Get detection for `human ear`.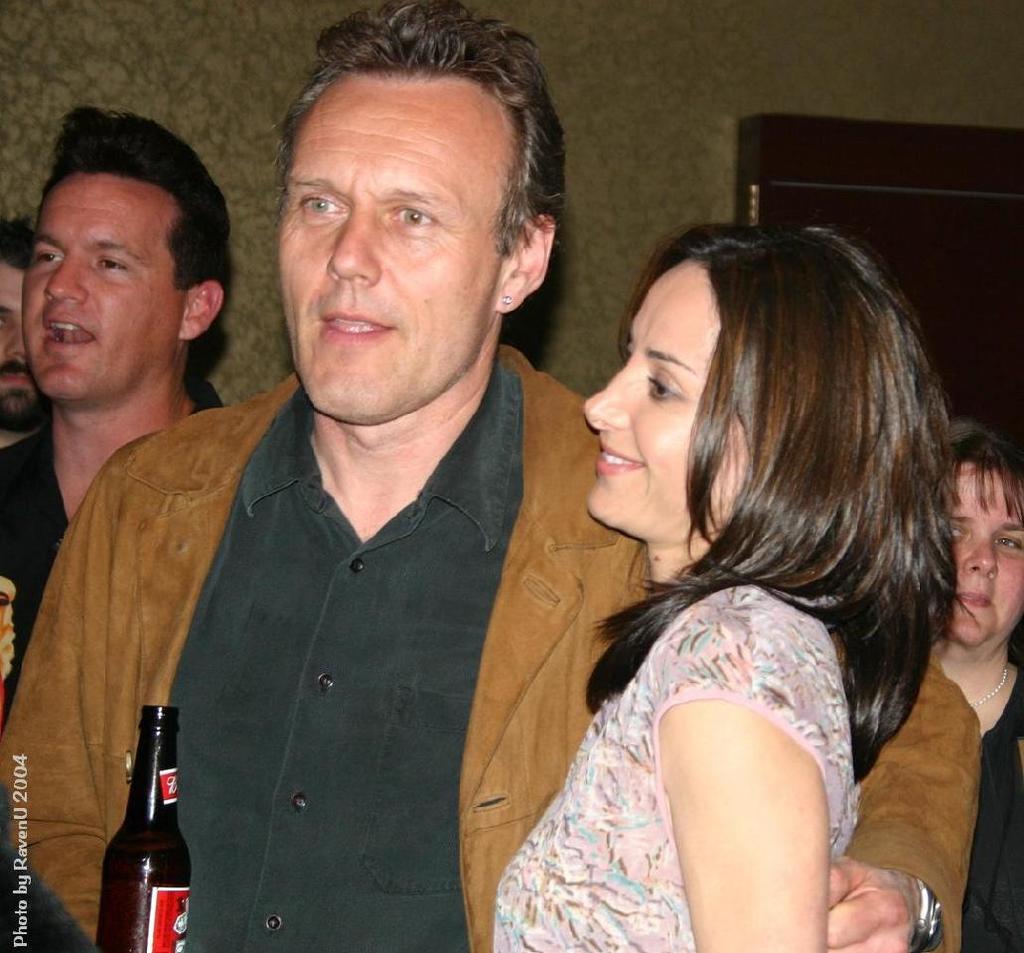
Detection: locate(496, 213, 552, 309).
